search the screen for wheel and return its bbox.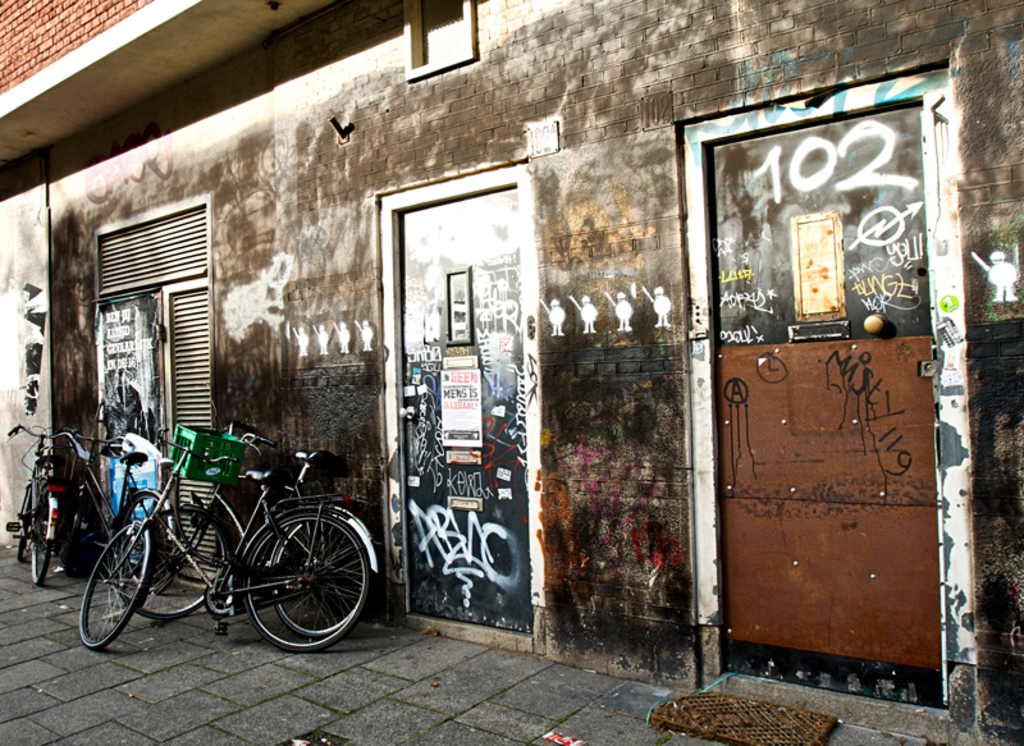
Found: 60/485/88/571.
